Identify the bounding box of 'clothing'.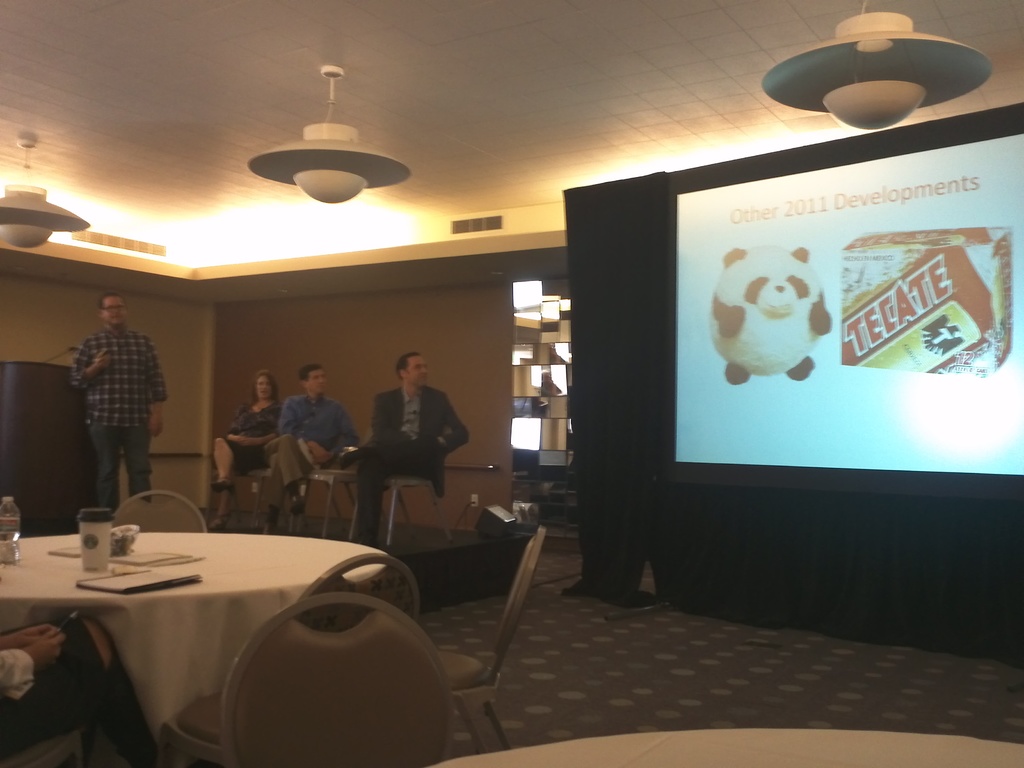
Rect(275, 389, 357, 468).
